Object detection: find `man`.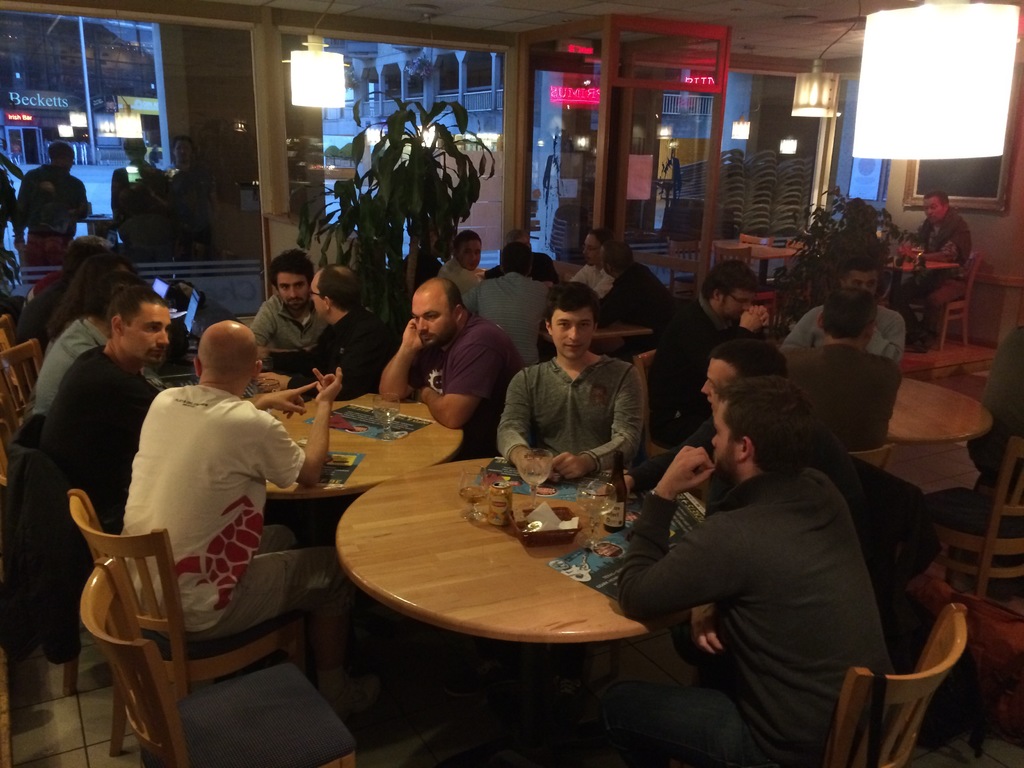
{"left": 782, "top": 257, "right": 927, "bottom": 367}.
